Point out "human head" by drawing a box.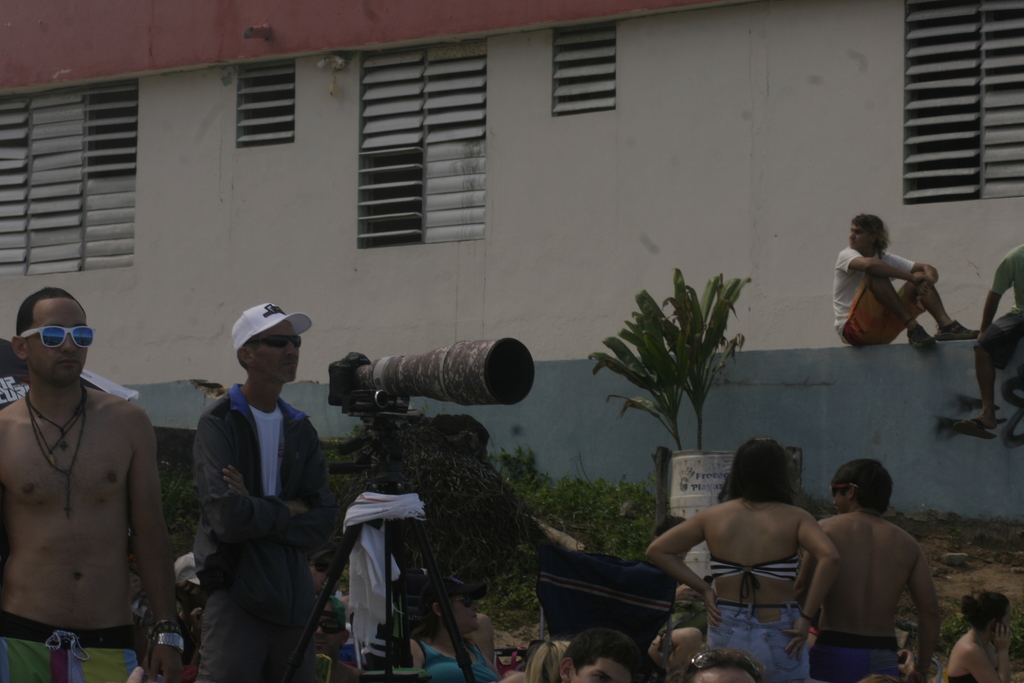
<box>165,547,207,607</box>.
